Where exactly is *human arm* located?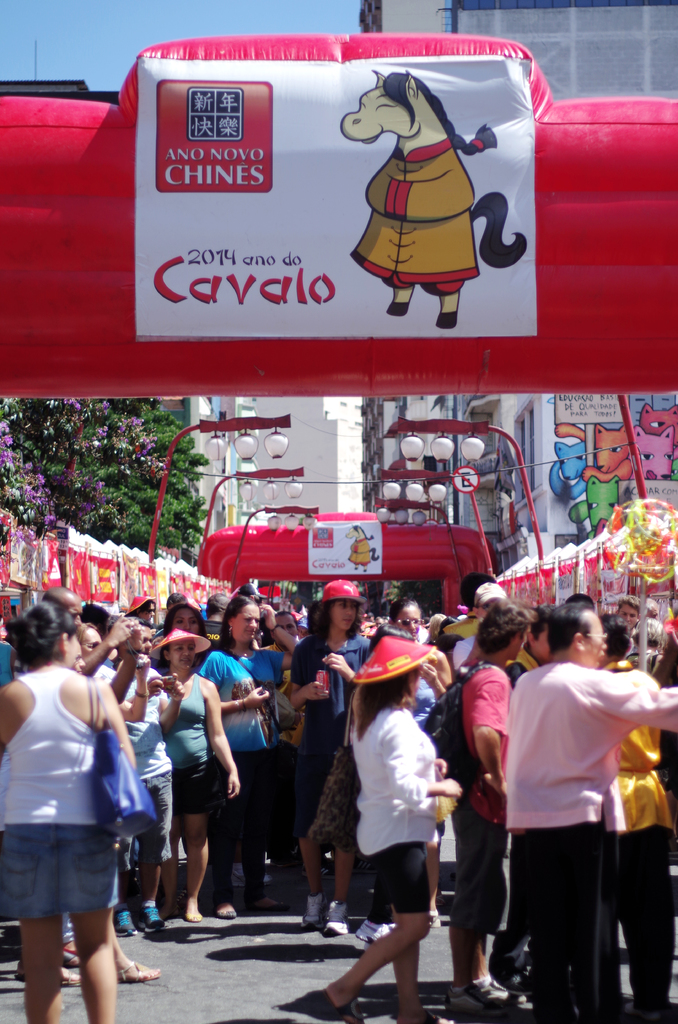
Its bounding box is [195,659,246,801].
